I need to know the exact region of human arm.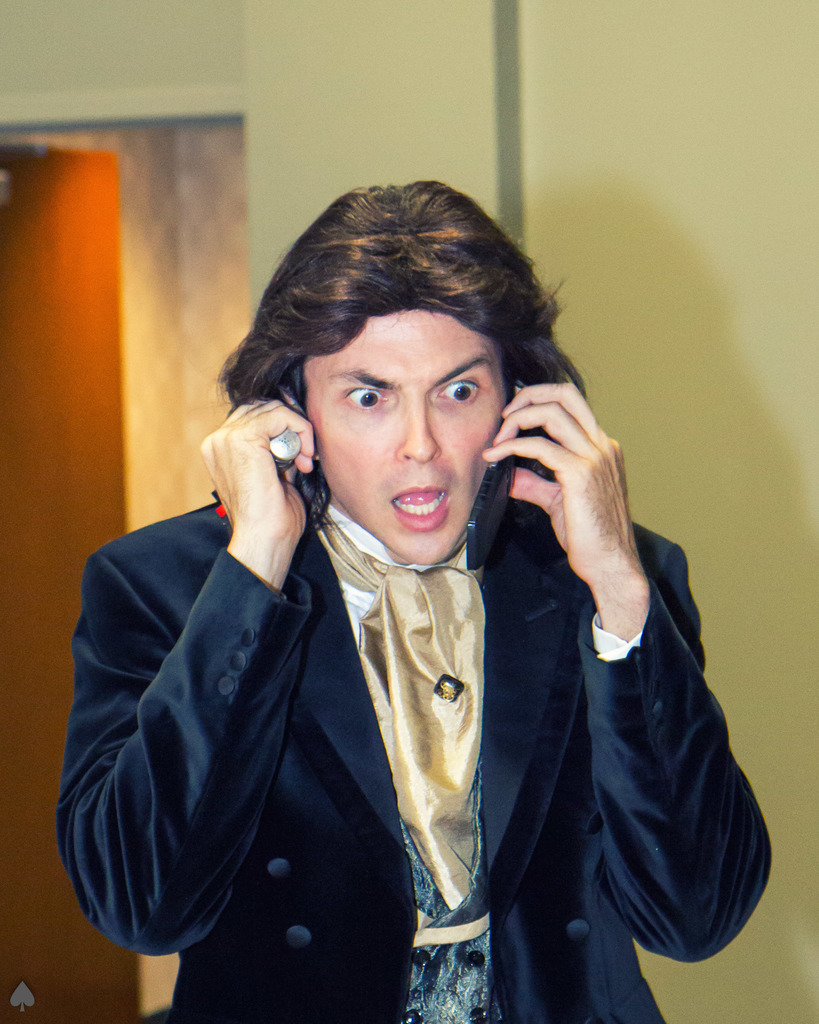
Region: crop(54, 396, 314, 960).
